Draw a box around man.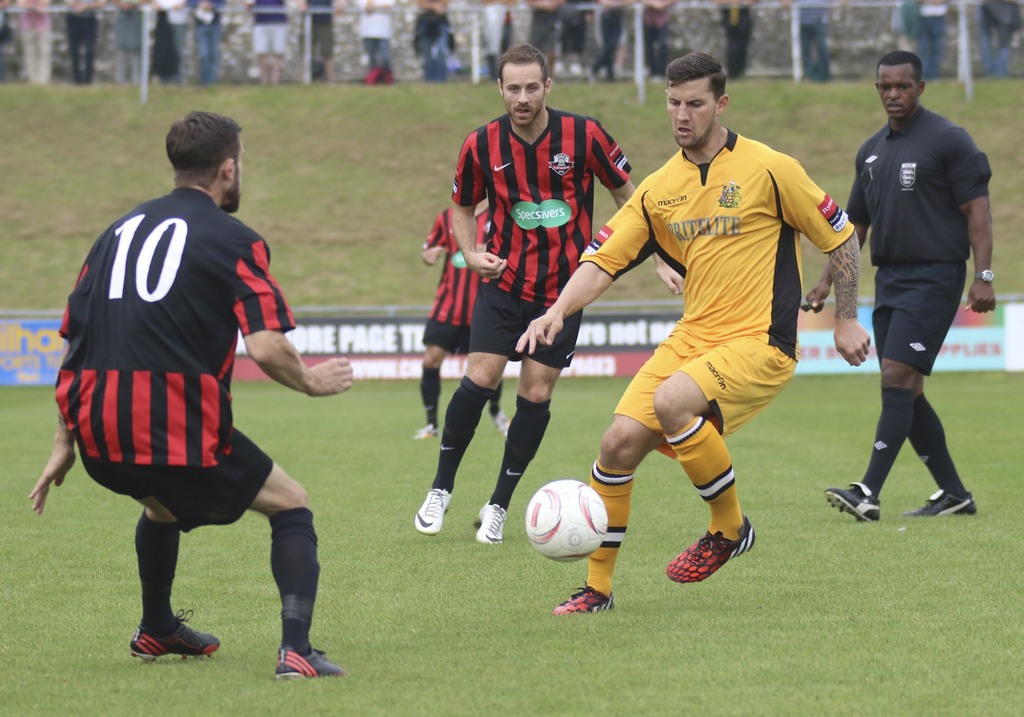
box(412, 190, 518, 441).
